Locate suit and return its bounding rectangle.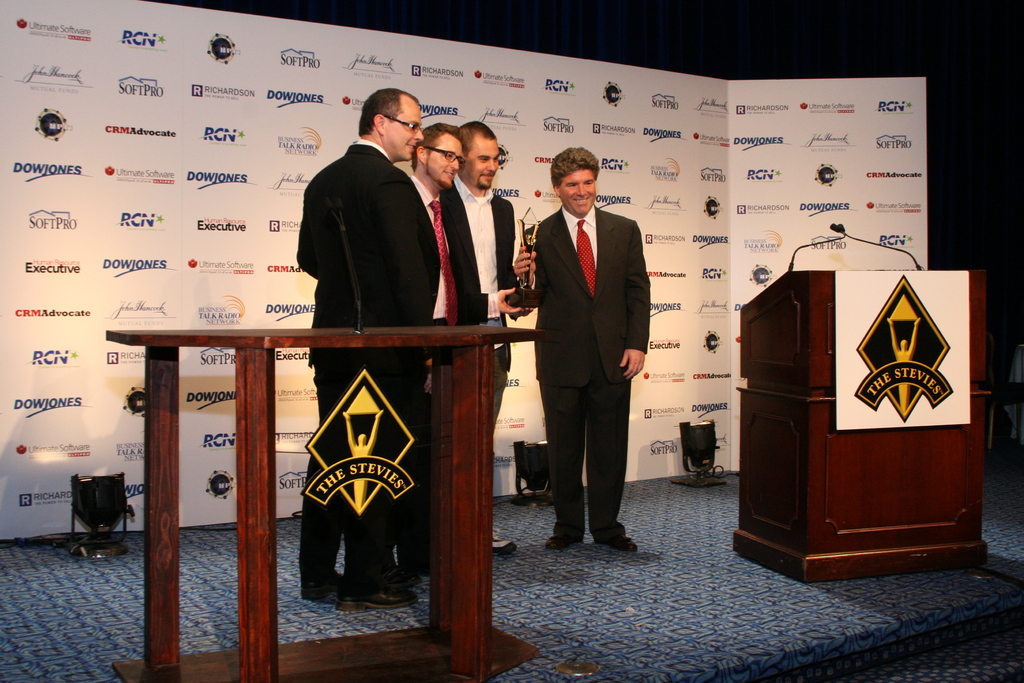
(442, 179, 518, 420).
